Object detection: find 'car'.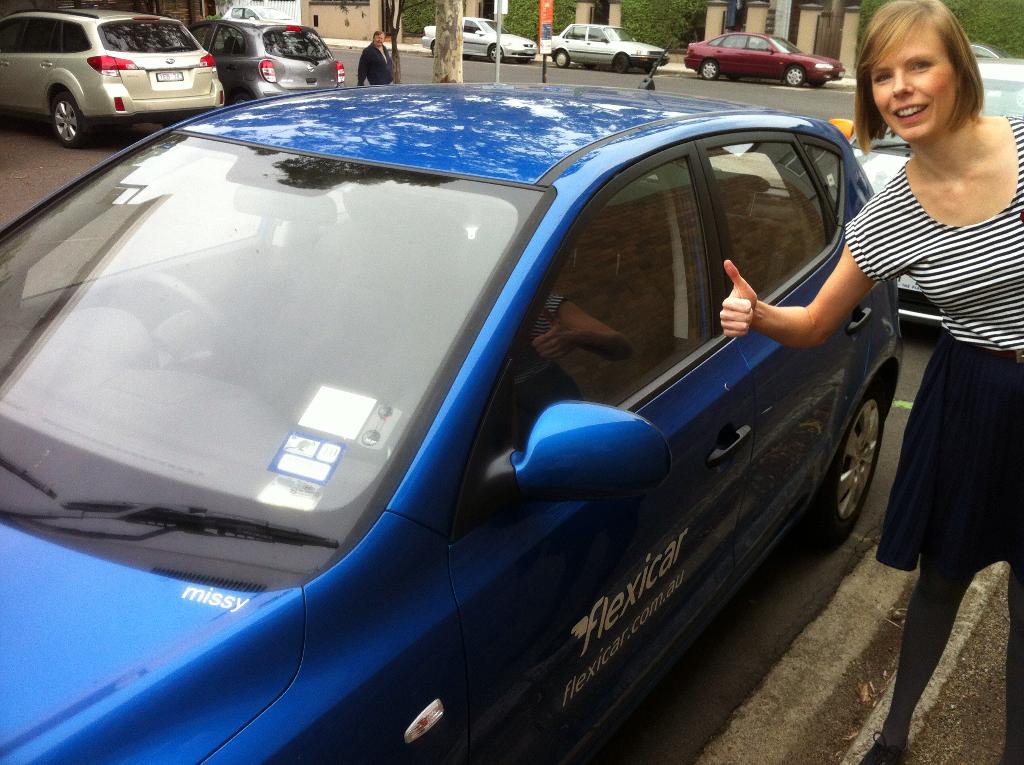
rect(684, 31, 843, 87).
